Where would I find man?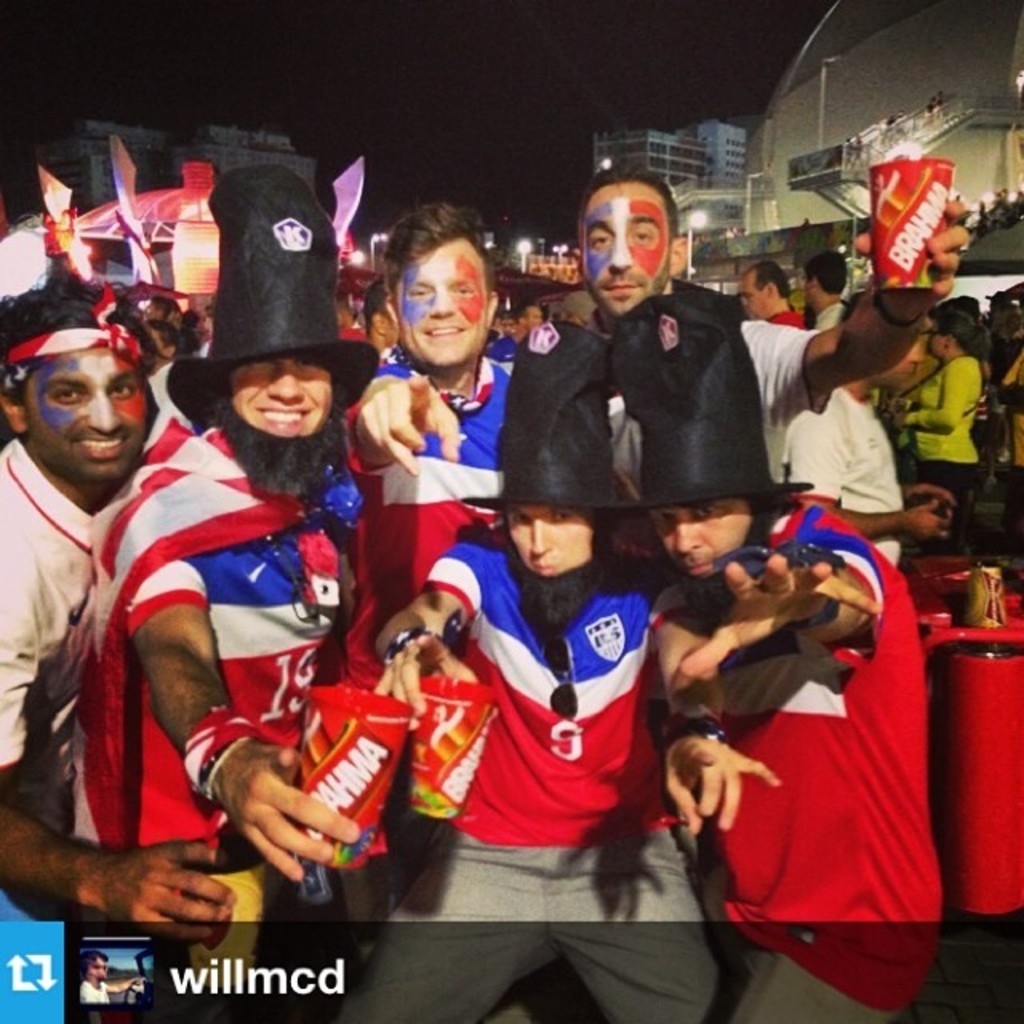
At bbox=[368, 318, 782, 1022].
